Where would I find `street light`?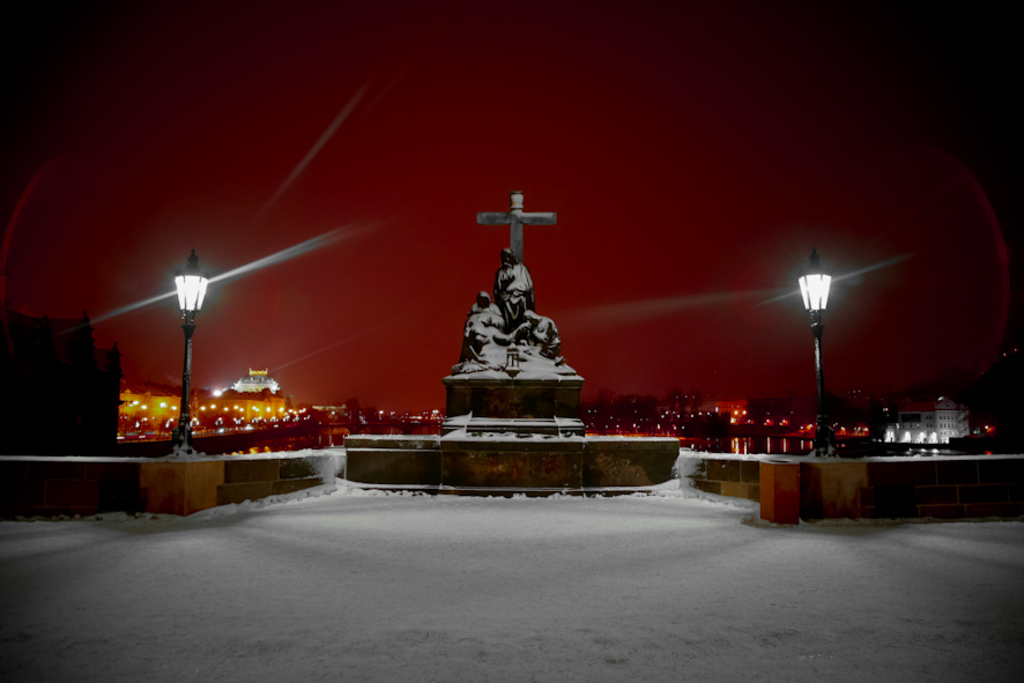
At crop(793, 247, 837, 455).
